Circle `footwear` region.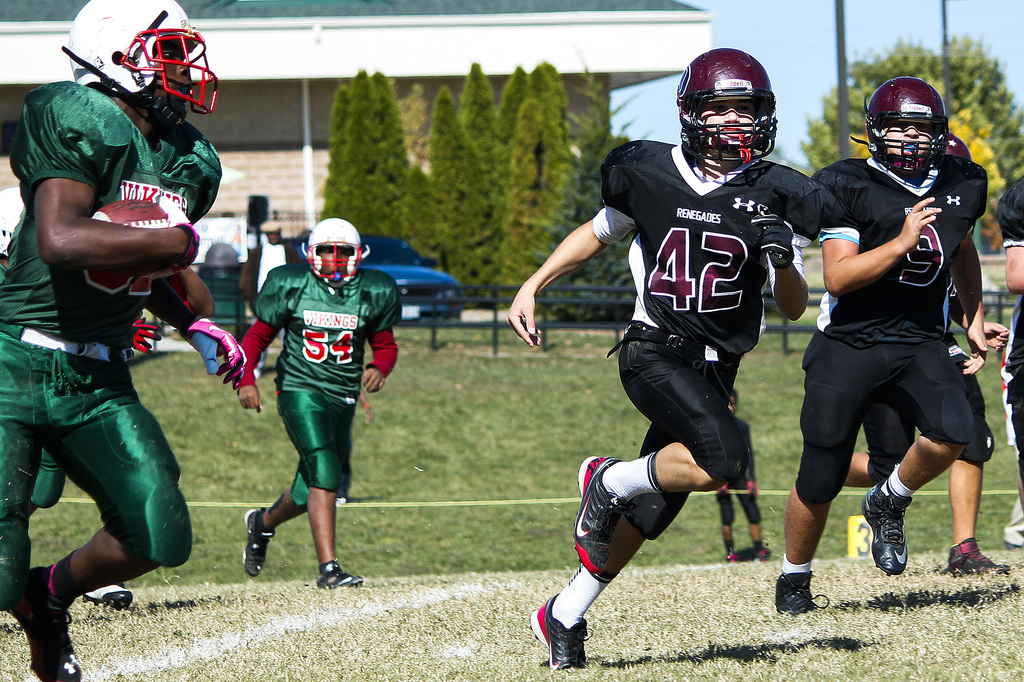
Region: Rect(726, 550, 738, 562).
